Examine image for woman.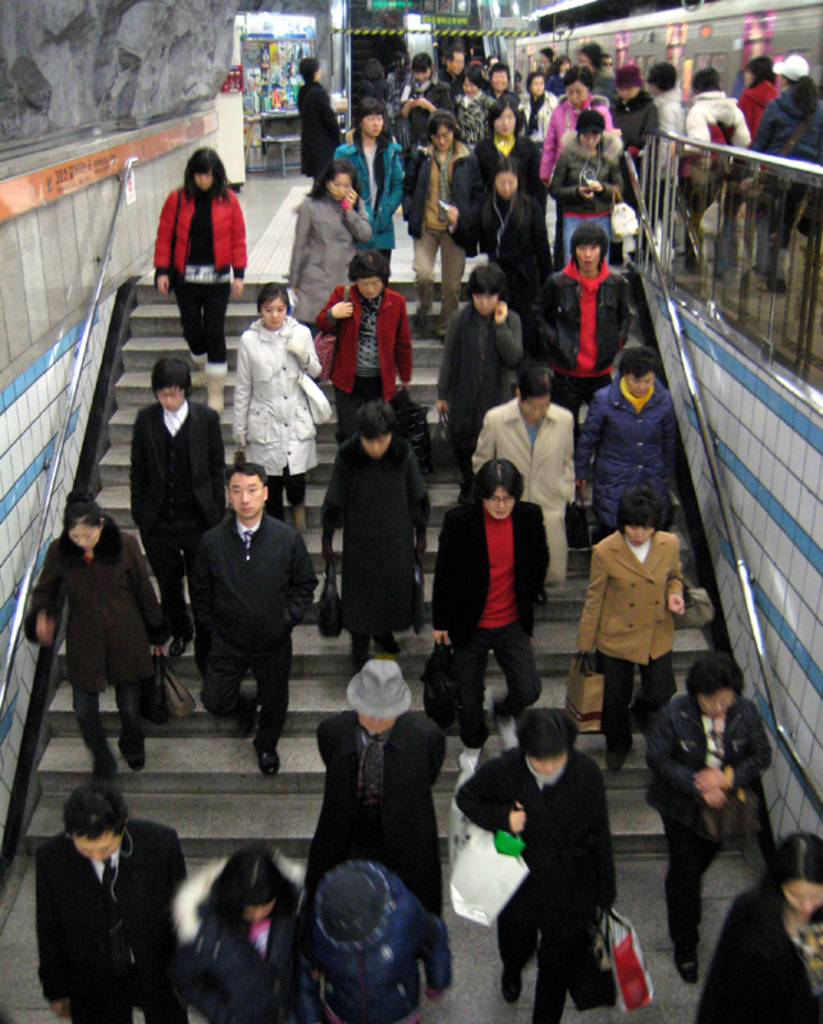
Examination result: 436 256 520 458.
